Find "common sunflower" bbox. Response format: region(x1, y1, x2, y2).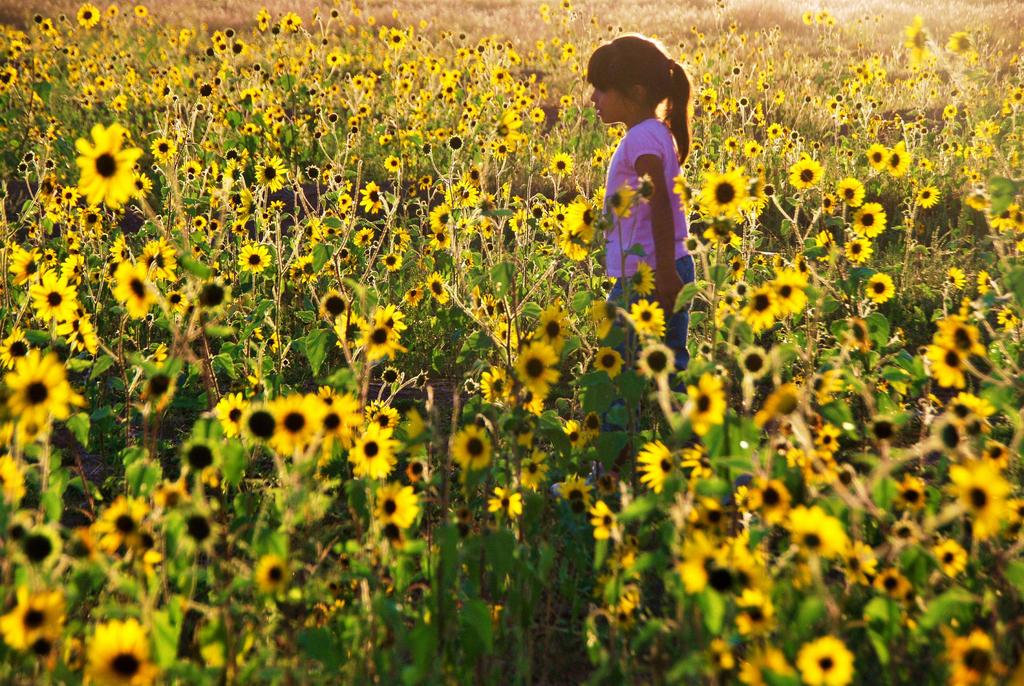
region(846, 186, 874, 225).
